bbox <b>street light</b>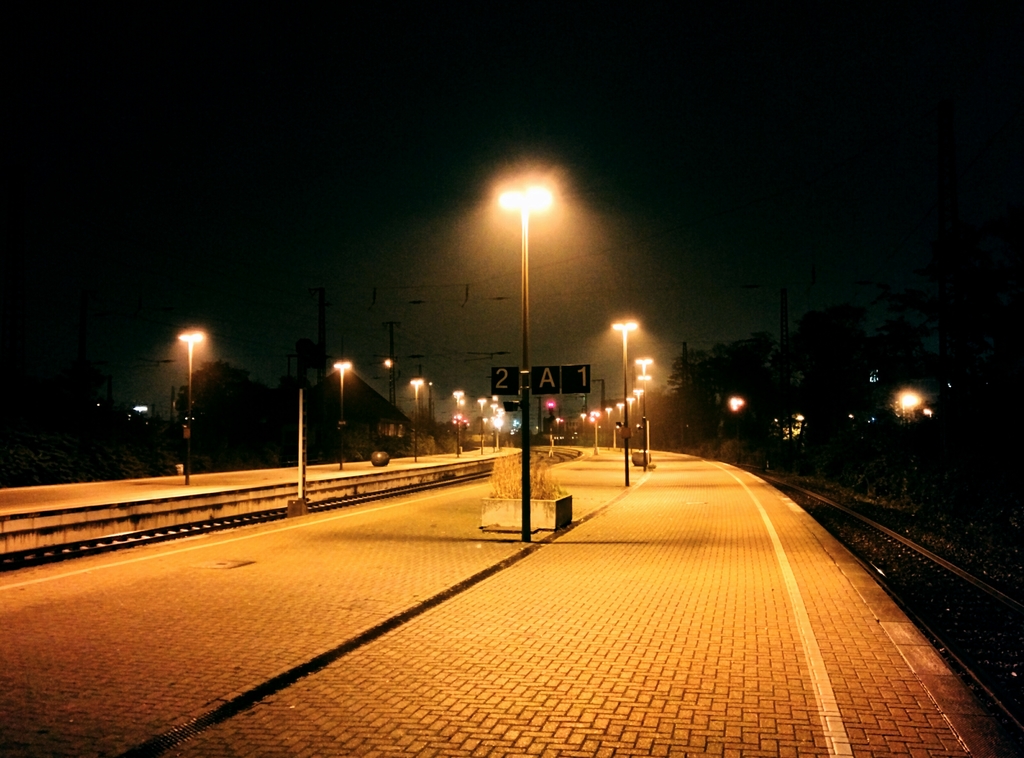
{"left": 618, "top": 401, "right": 630, "bottom": 451}
